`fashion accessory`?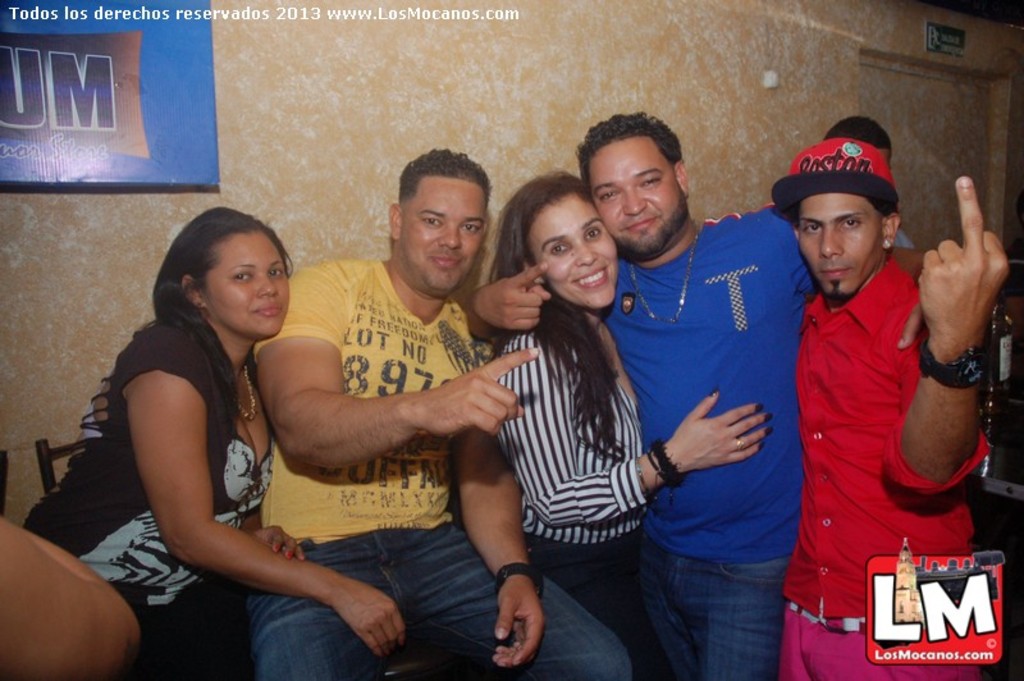
(735, 437, 745, 453)
